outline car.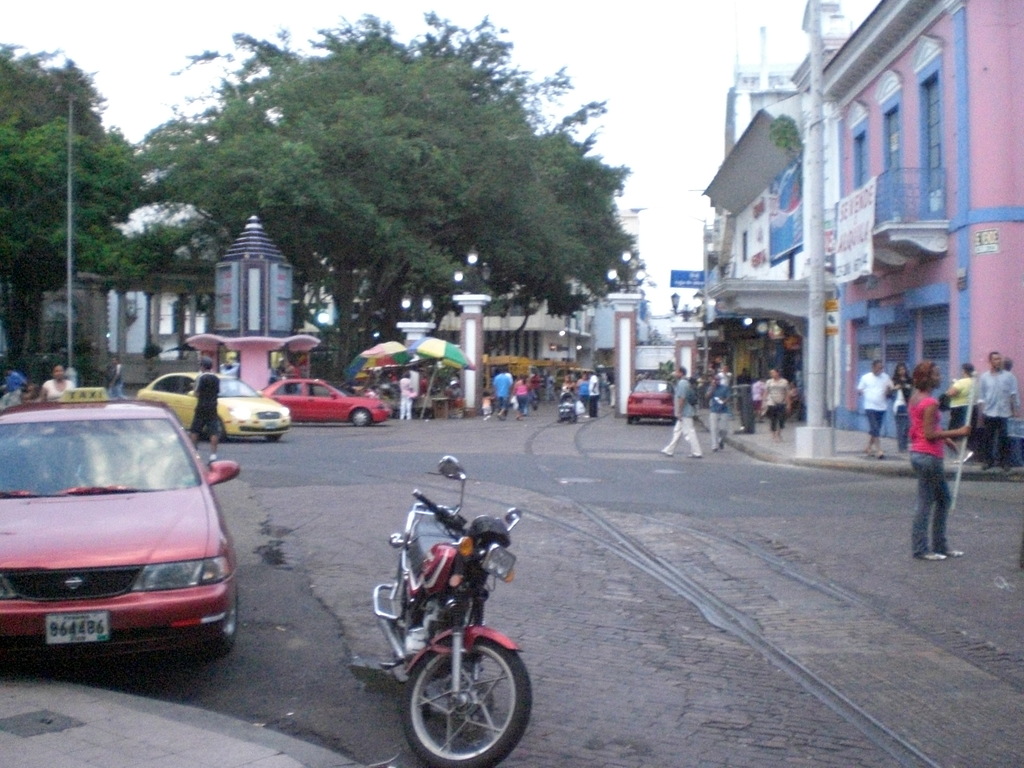
Outline: region(260, 373, 392, 426).
